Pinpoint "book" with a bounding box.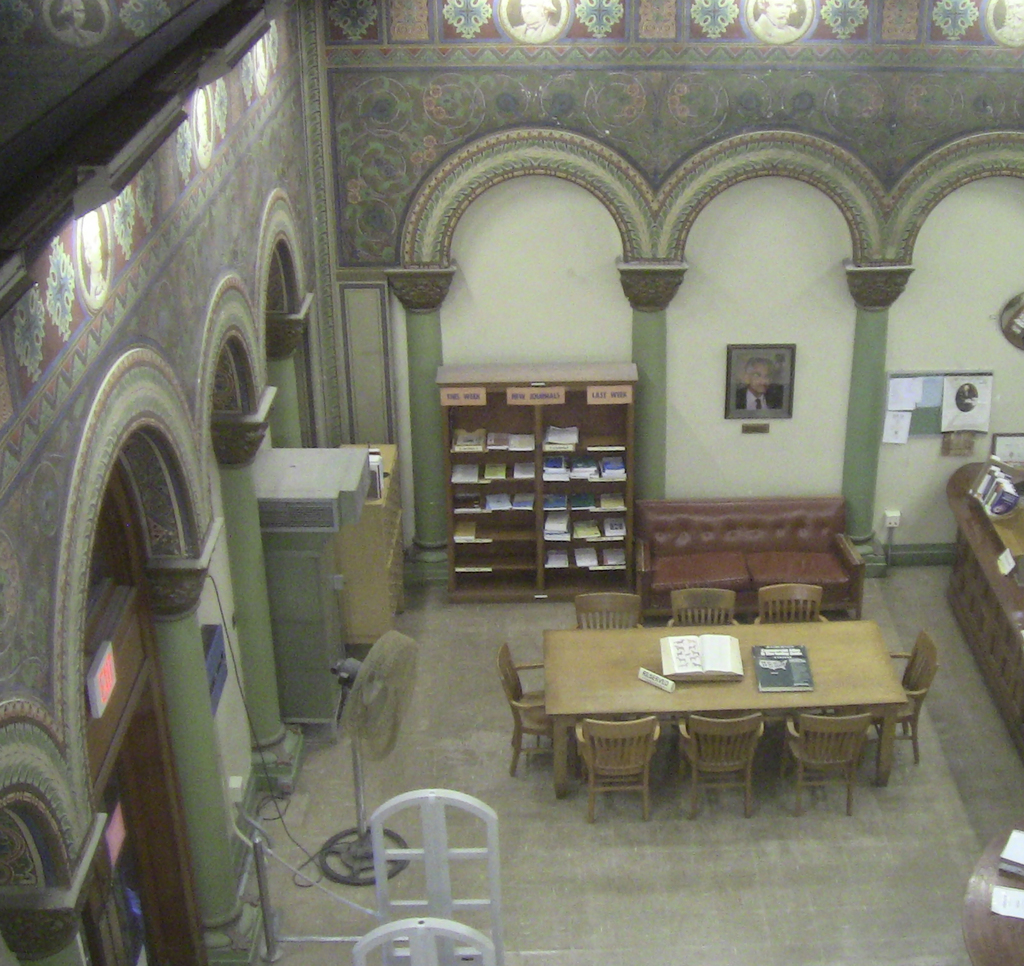
994 826 1023 877.
